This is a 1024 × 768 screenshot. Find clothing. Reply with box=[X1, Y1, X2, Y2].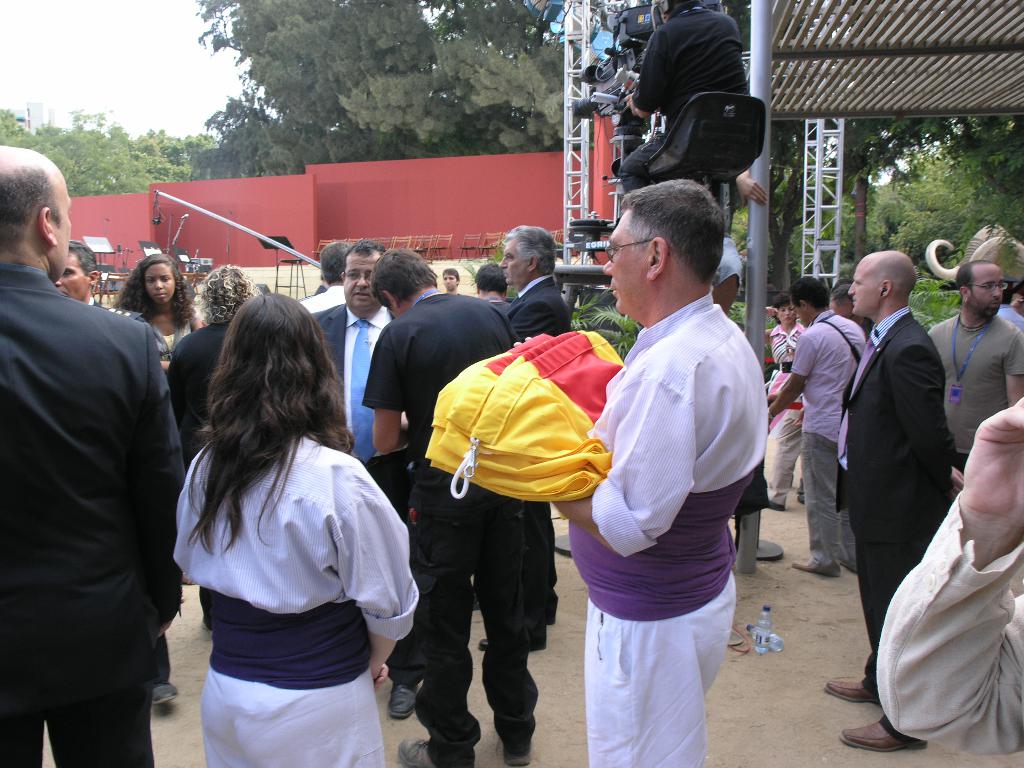
box=[623, 3, 750, 193].
